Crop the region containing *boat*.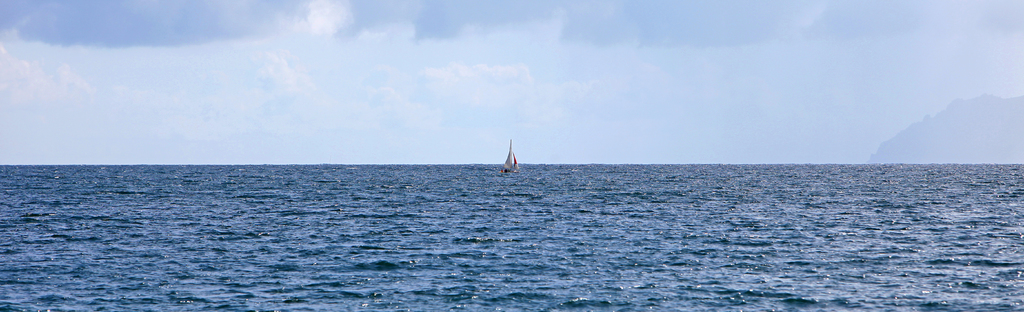
Crop region: bbox=[501, 141, 522, 170].
